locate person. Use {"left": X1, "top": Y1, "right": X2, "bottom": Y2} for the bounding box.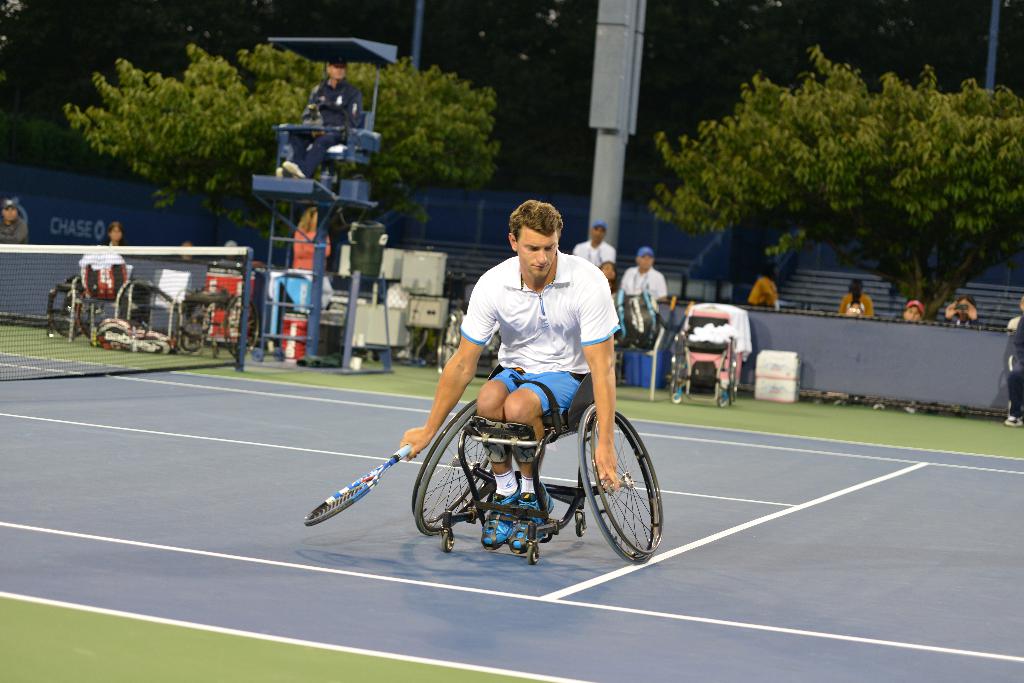
{"left": 92, "top": 221, "right": 125, "bottom": 263}.
